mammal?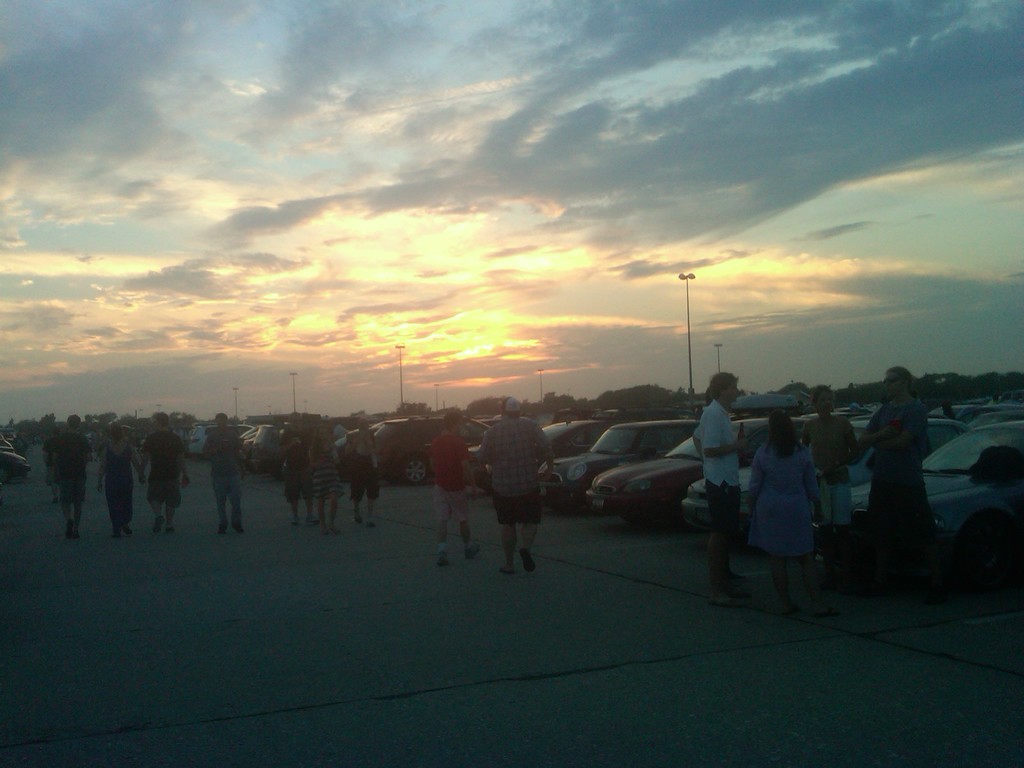
(138,414,191,533)
